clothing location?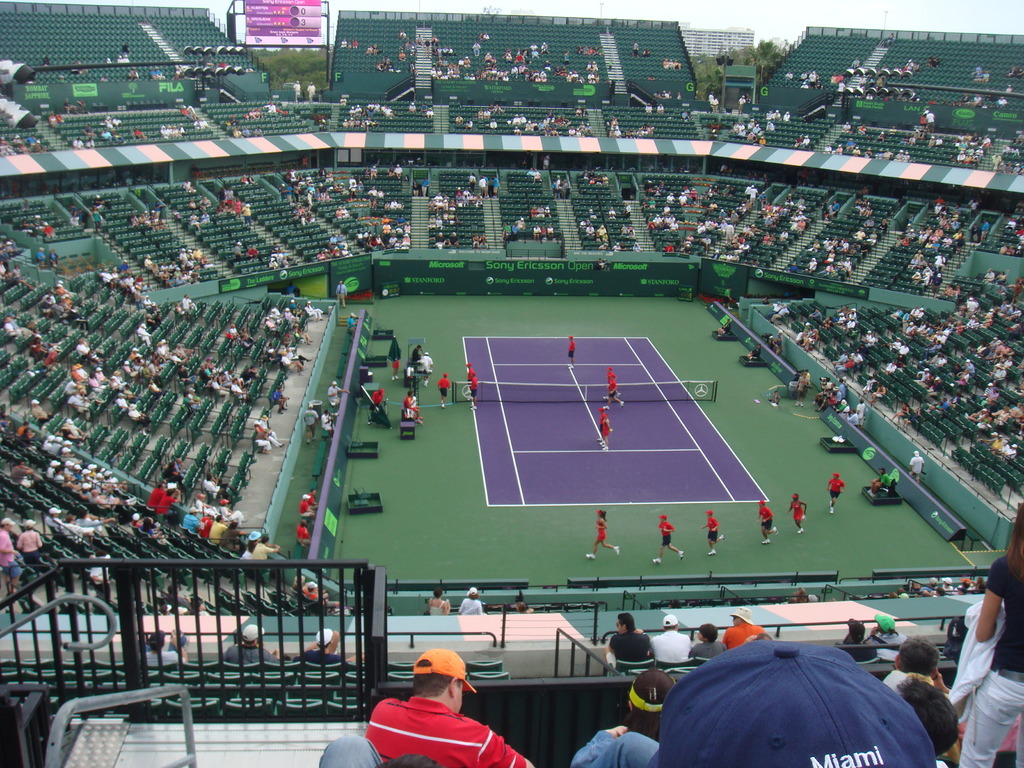
region(437, 378, 451, 393)
